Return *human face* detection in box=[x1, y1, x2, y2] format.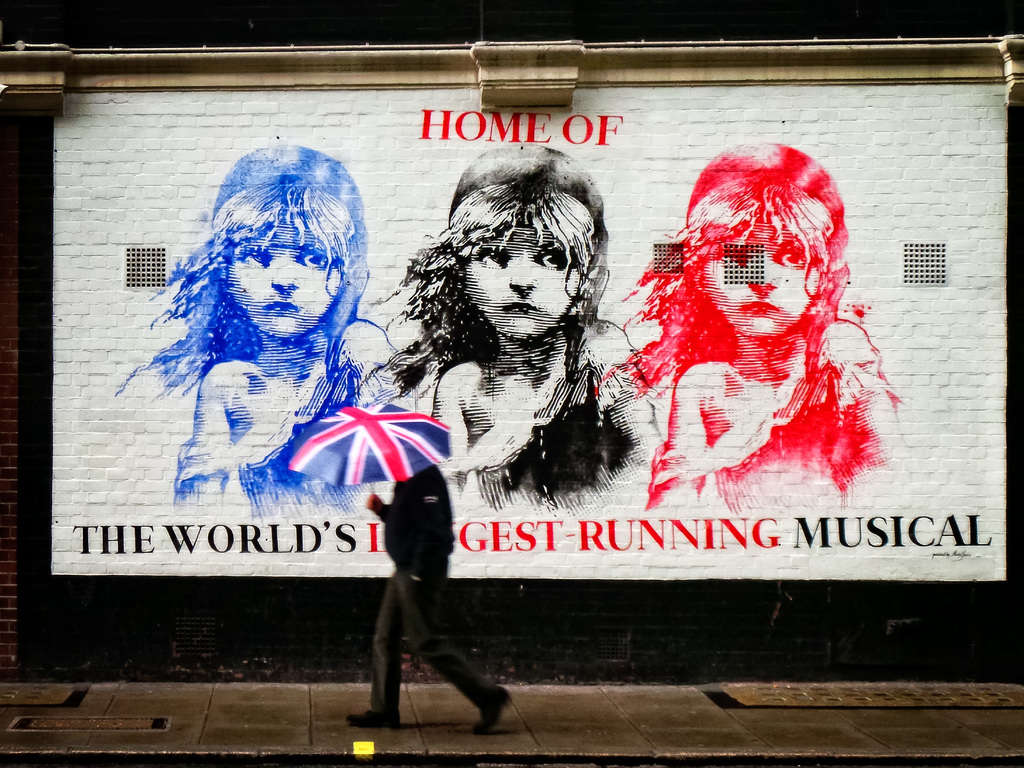
box=[701, 212, 822, 335].
